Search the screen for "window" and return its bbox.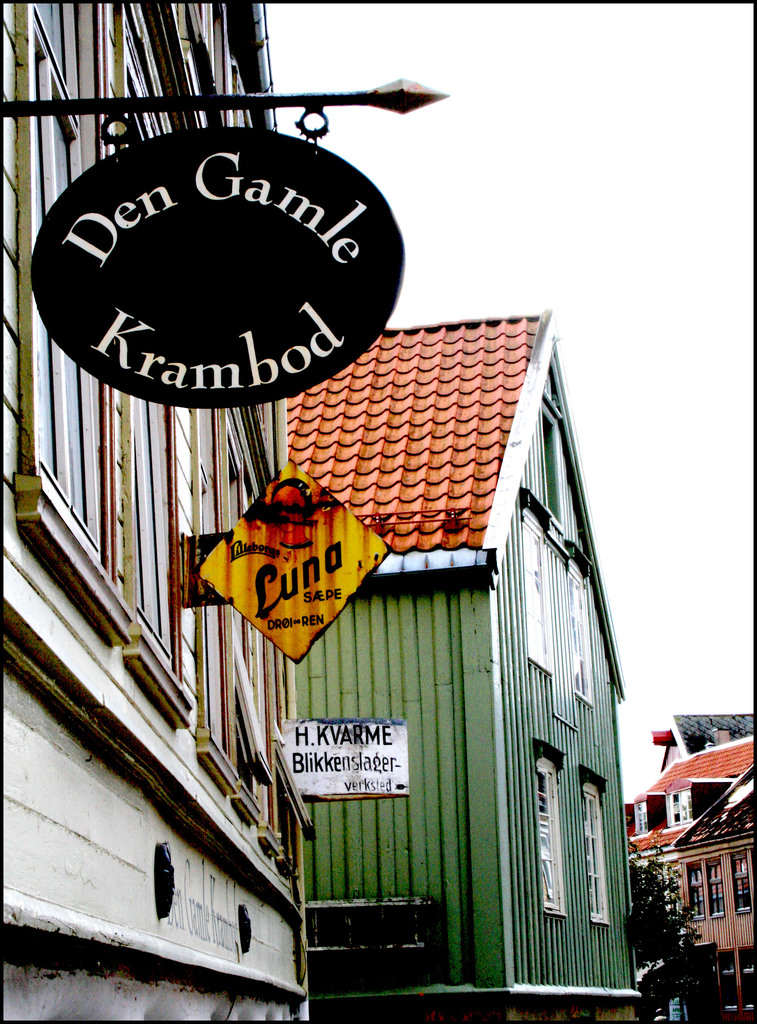
Found: 13:0:136:643.
